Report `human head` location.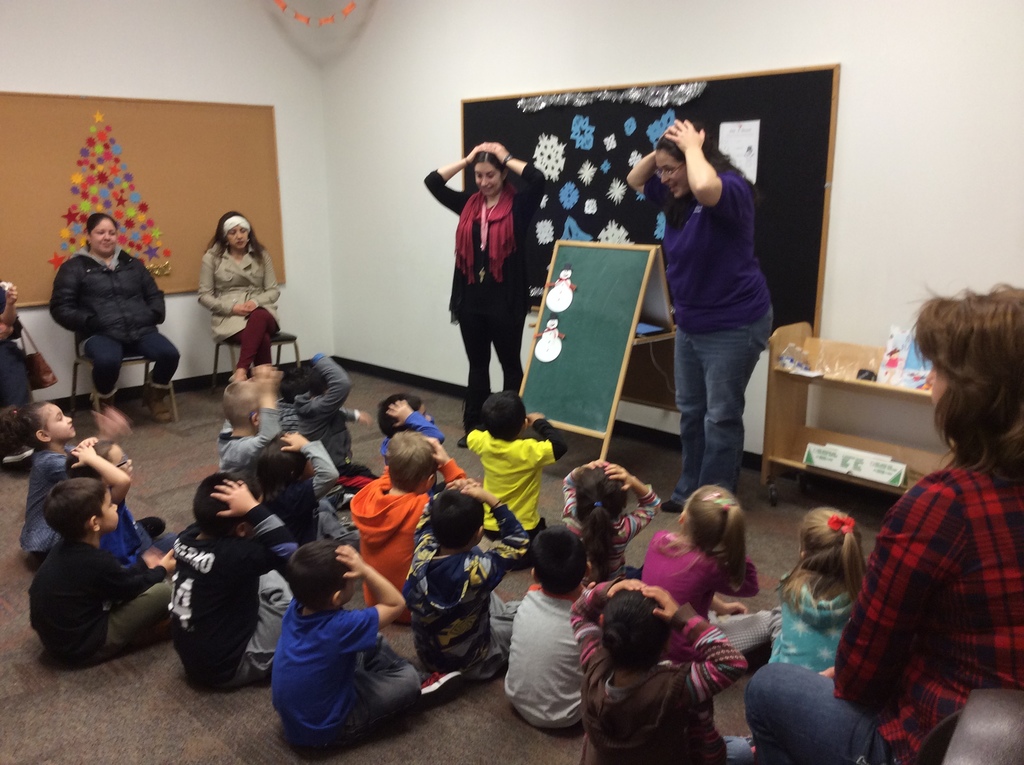
Report: left=279, top=367, right=309, bottom=406.
